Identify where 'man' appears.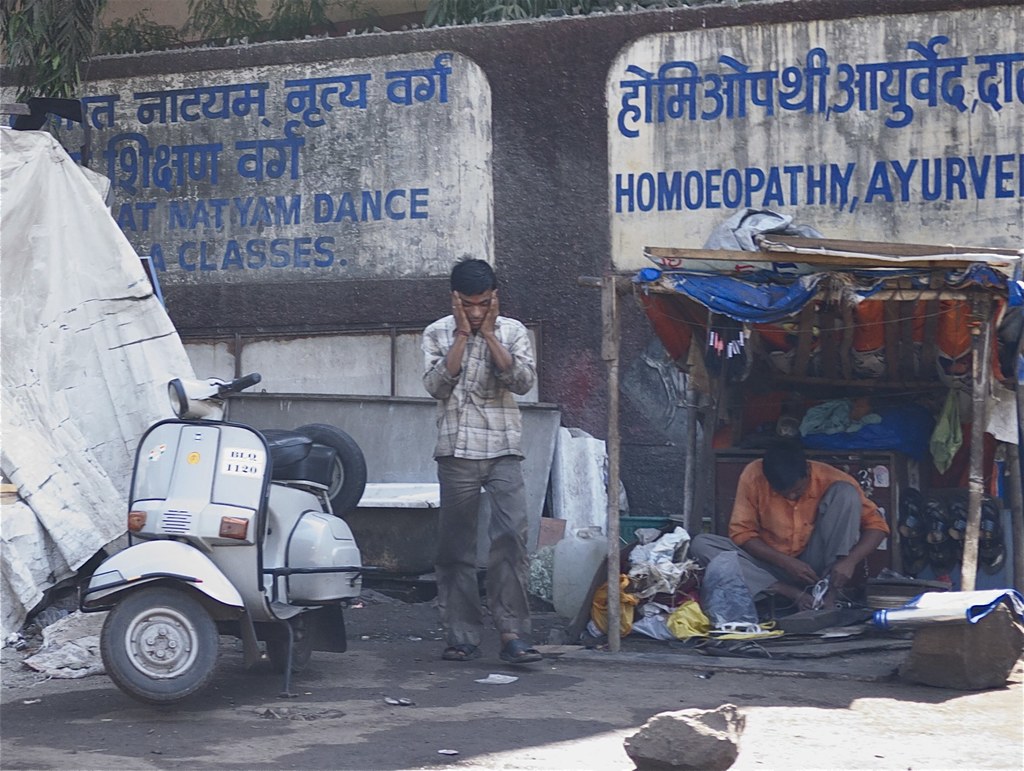
Appears at l=406, t=263, r=543, b=667.
